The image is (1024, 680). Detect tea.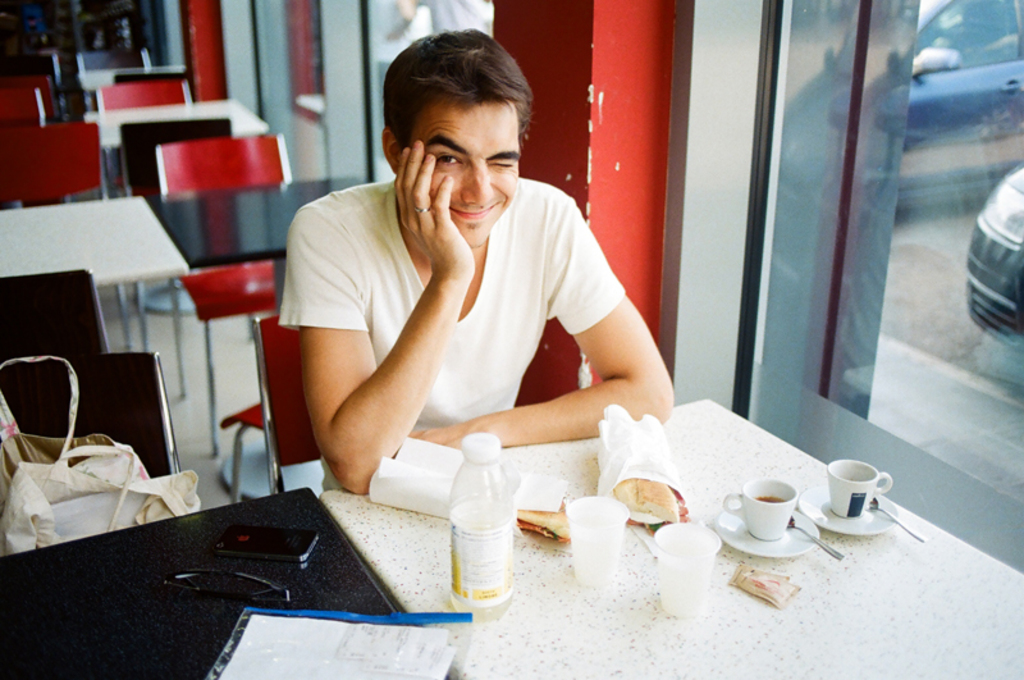
Detection: (left=756, top=494, right=787, bottom=503).
